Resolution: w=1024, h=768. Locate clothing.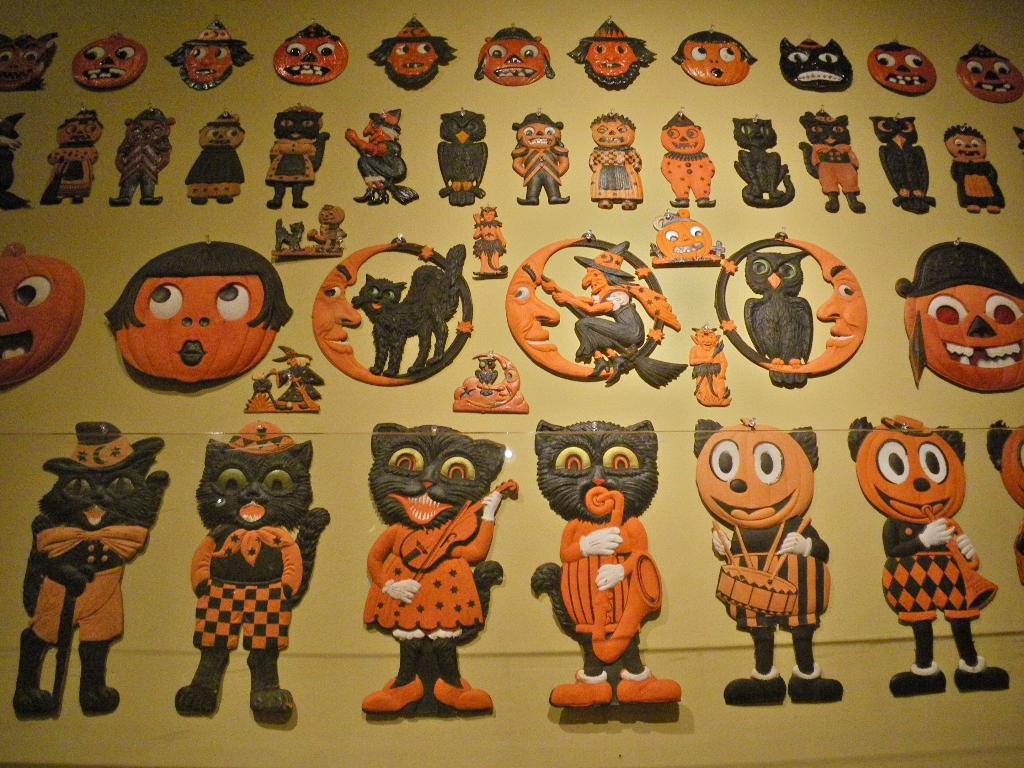
[x1=359, y1=489, x2=504, y2=646].
